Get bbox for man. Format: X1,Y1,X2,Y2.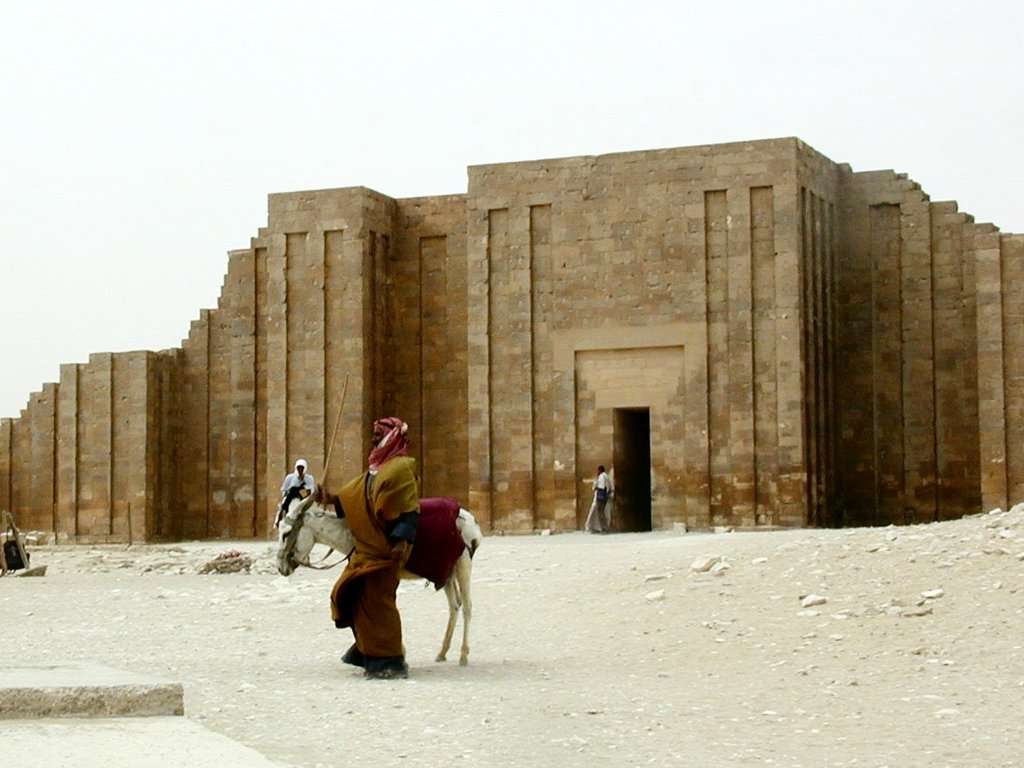
280,456,311,504.
